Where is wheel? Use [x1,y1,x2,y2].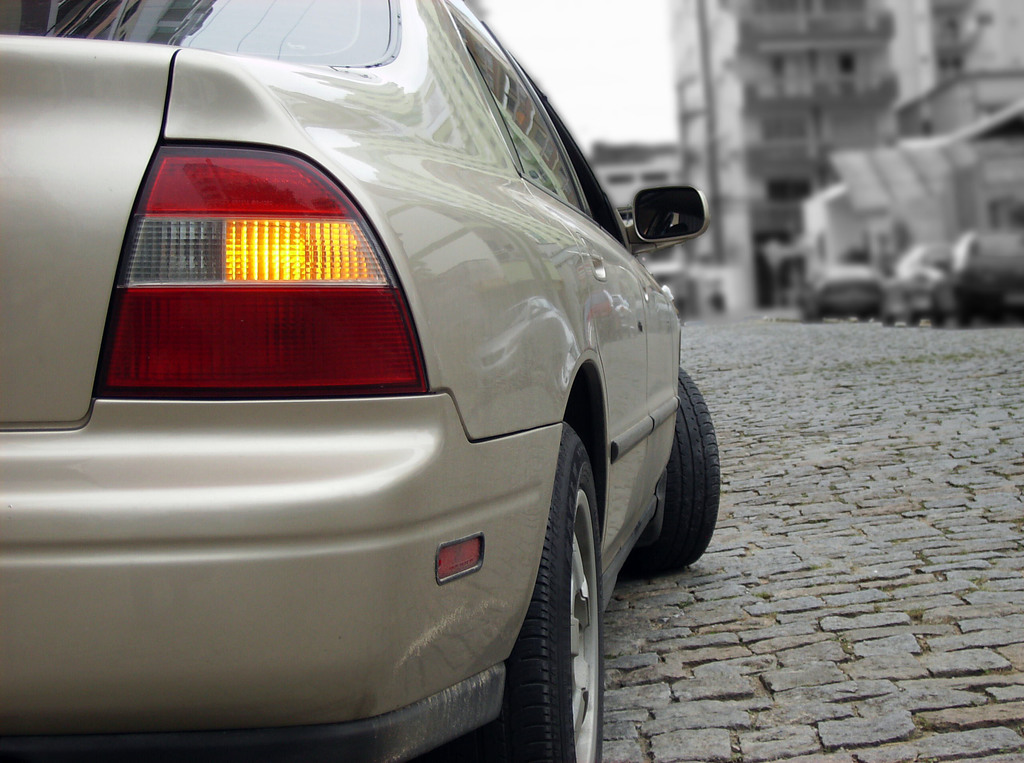
[505,398,619,751].
